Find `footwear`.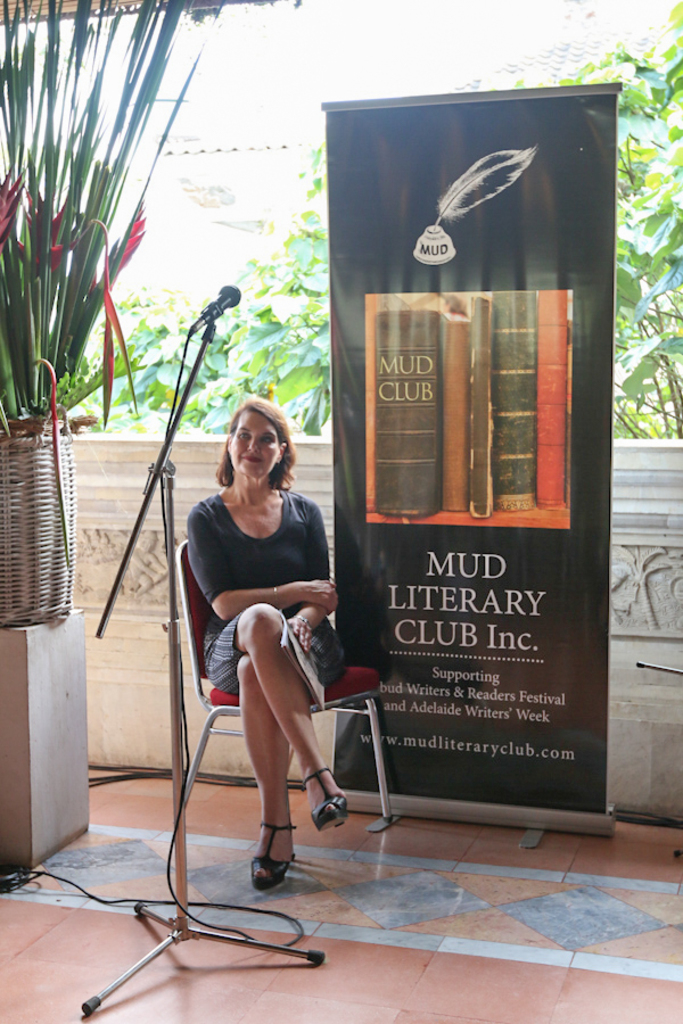
x1=238, y1=824, x2=303, y2=891.
